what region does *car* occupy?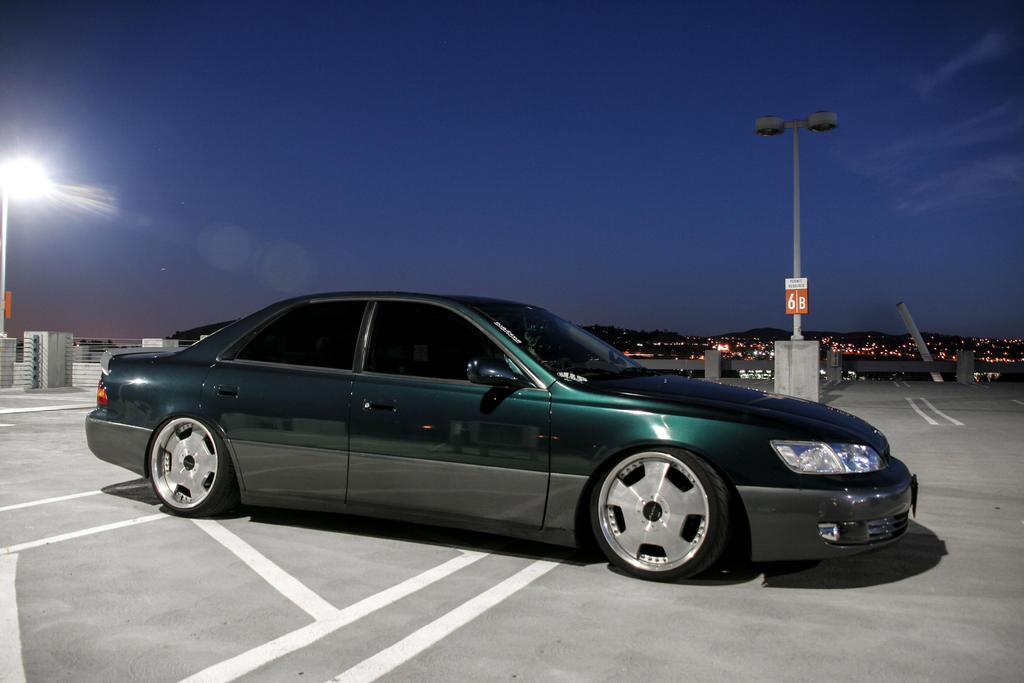
BBox(78, 284, 923, 583).
